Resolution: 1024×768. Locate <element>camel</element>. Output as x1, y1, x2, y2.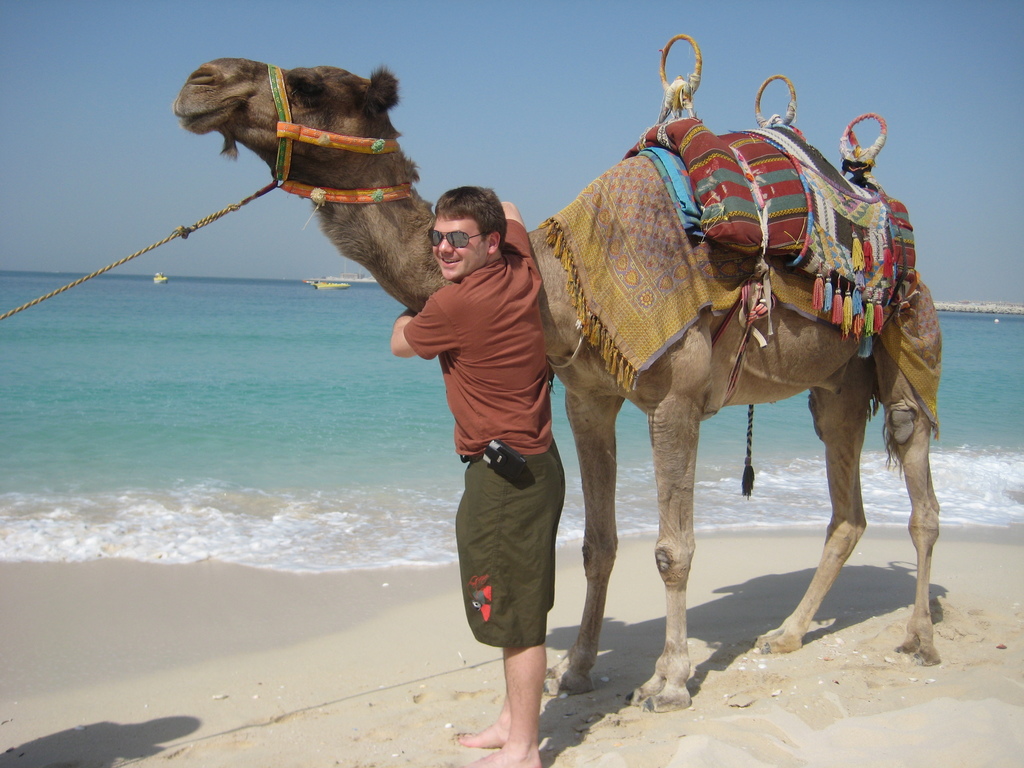
174, 56, 943, 713.
